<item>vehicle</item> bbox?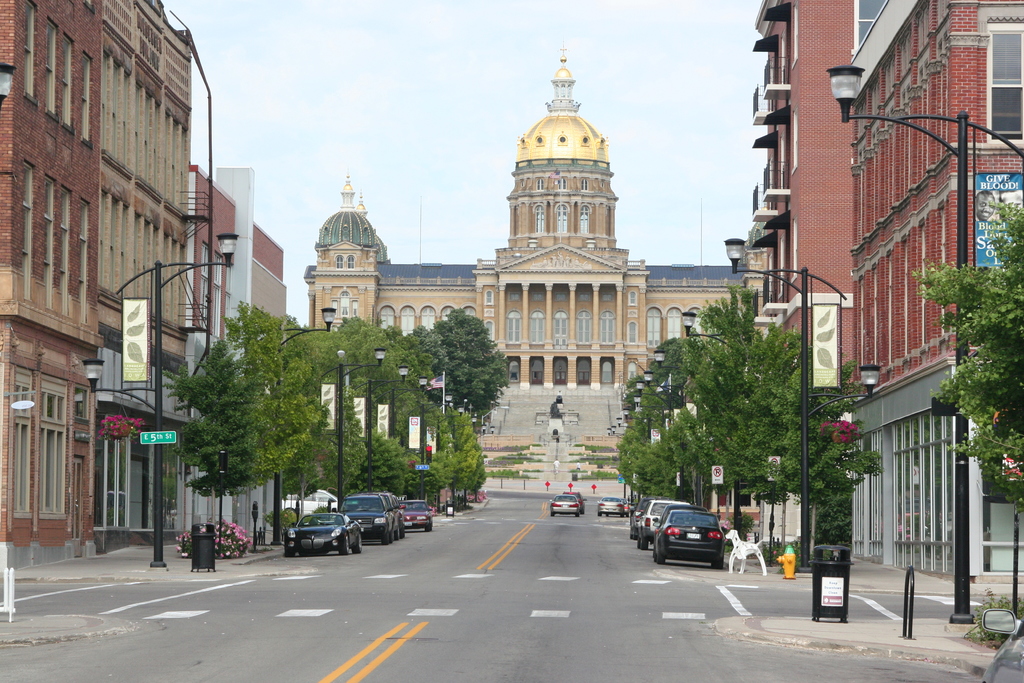
342/493/391/544
